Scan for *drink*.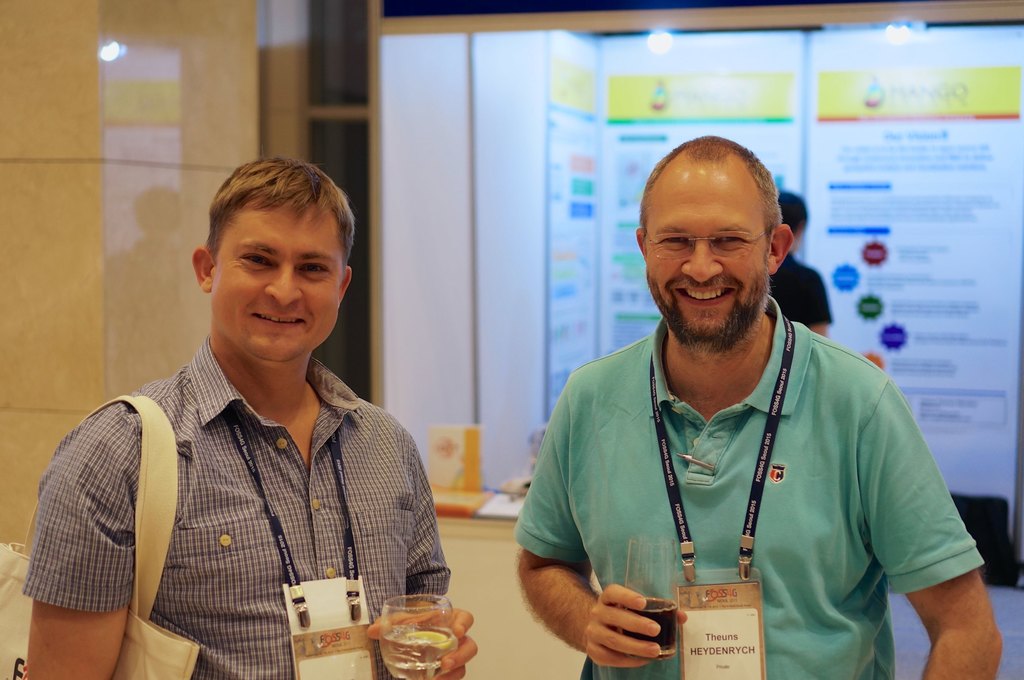
Scan result: select_region(381, 624, 461, 679).
